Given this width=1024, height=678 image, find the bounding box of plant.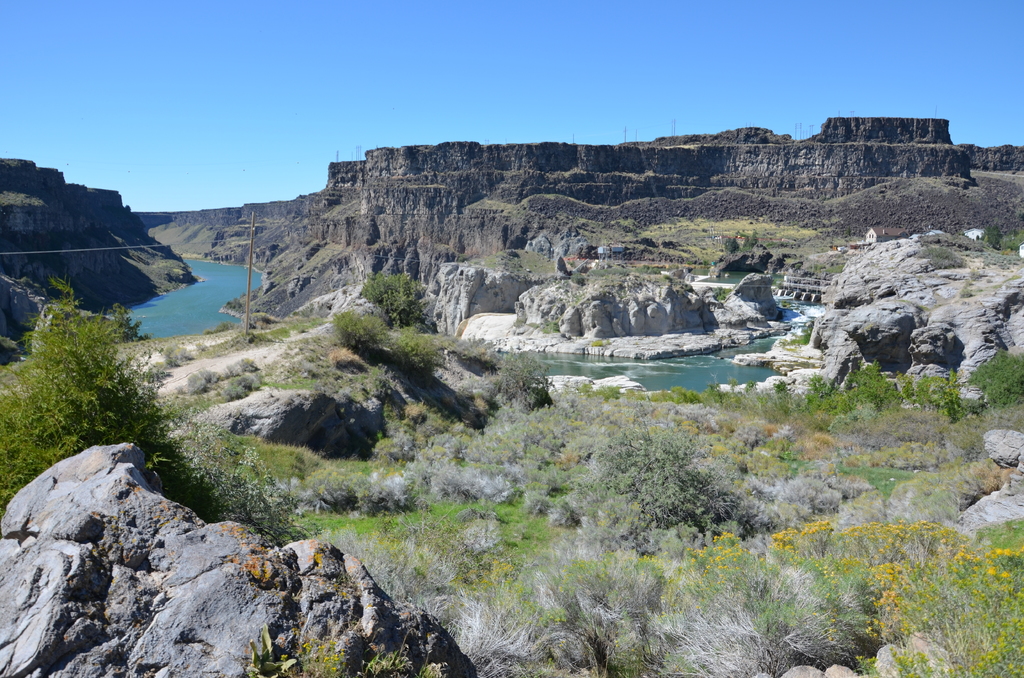
Rect(0, 270, 193, 513).
